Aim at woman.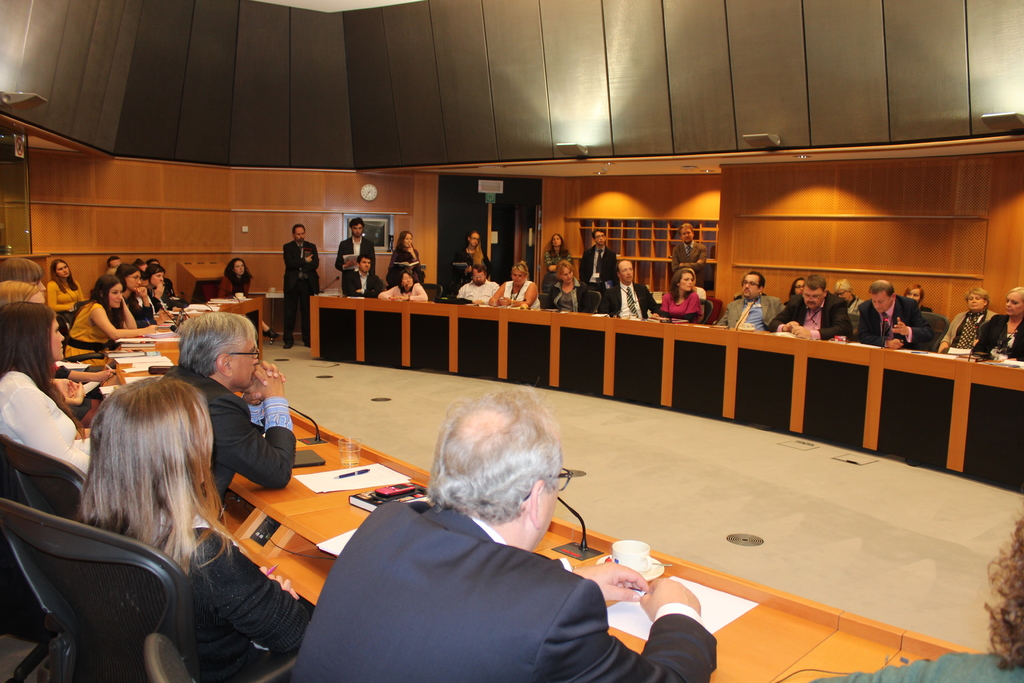
Aimed at (652, 268, 703, 320).
